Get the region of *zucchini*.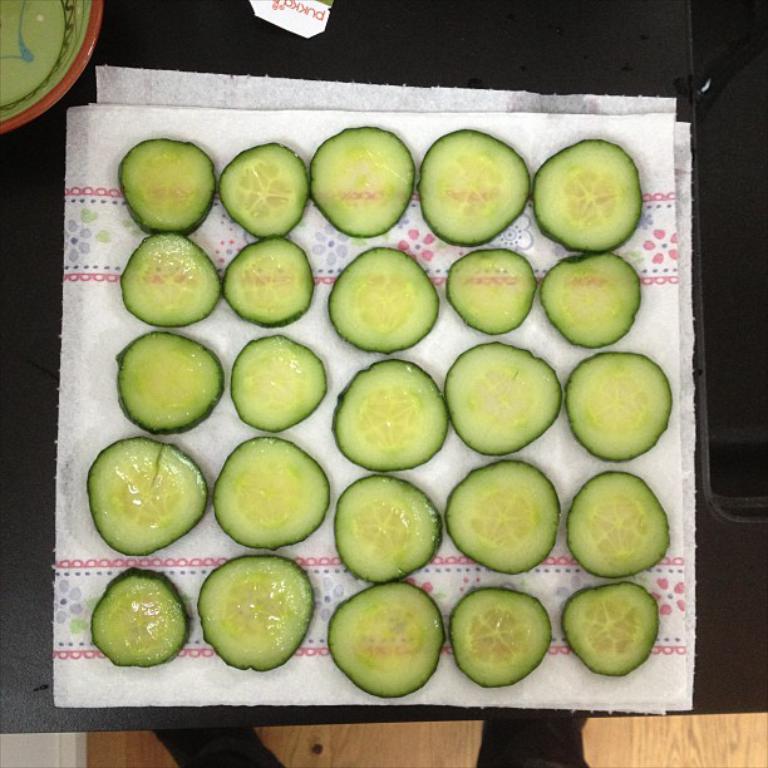
<bbox>112, 139, 222, 237</bbox>.
